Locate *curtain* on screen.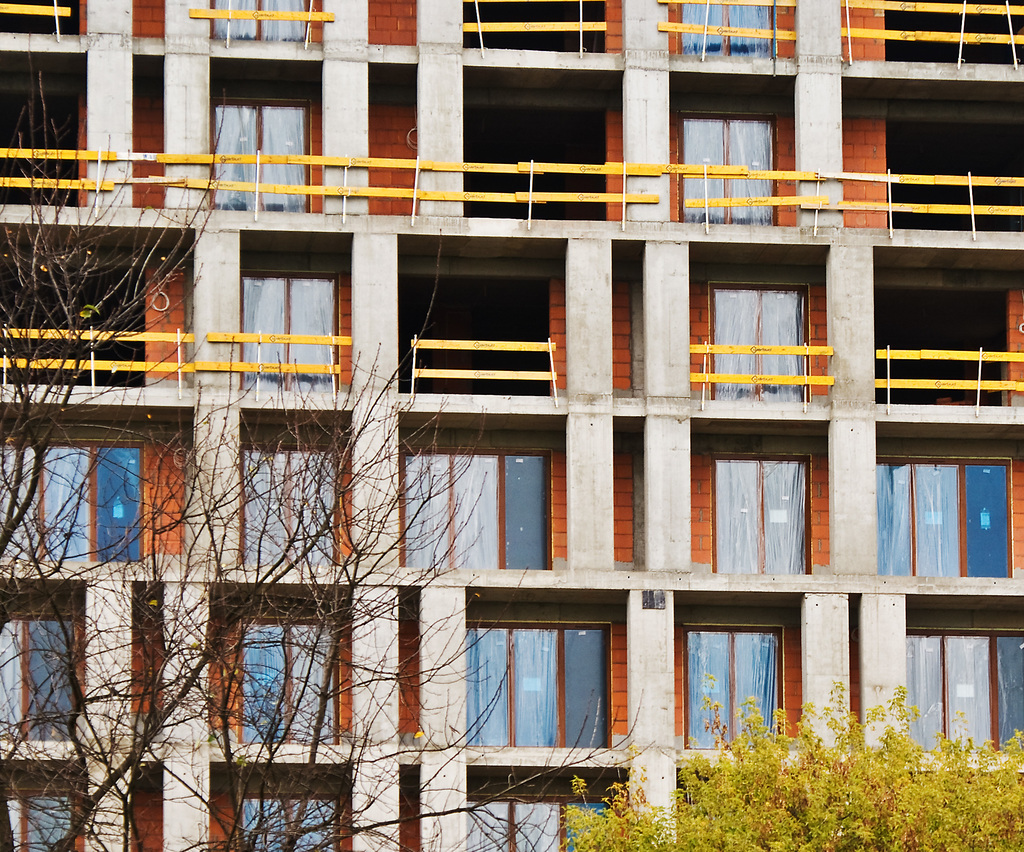
On screen at (514,628,561,749).
